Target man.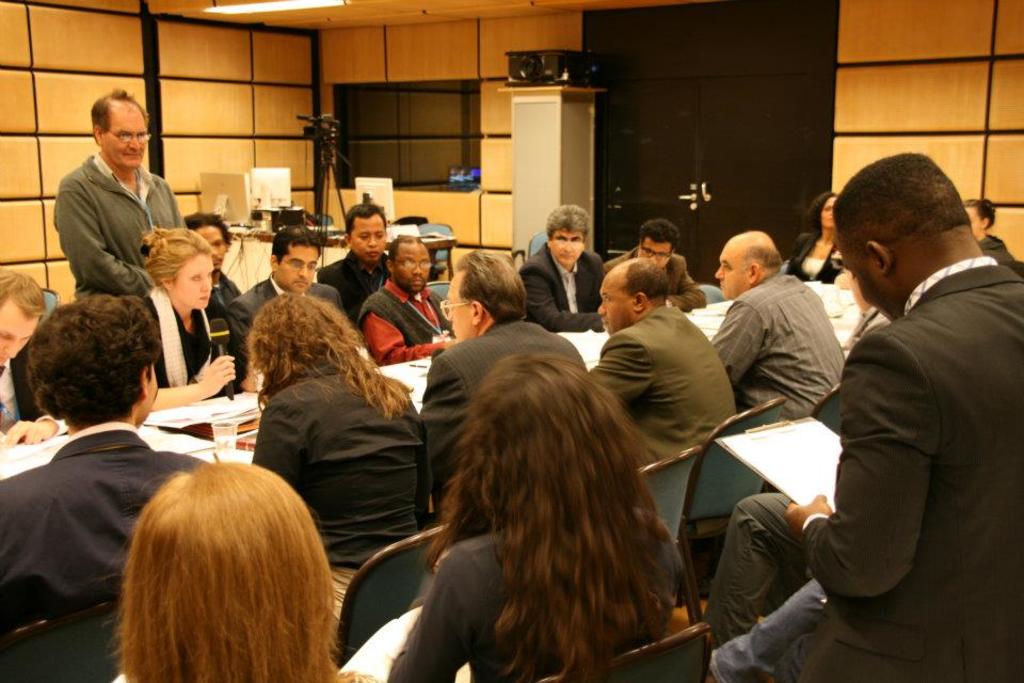
Target region: <box>0,306,219,682</box>.
